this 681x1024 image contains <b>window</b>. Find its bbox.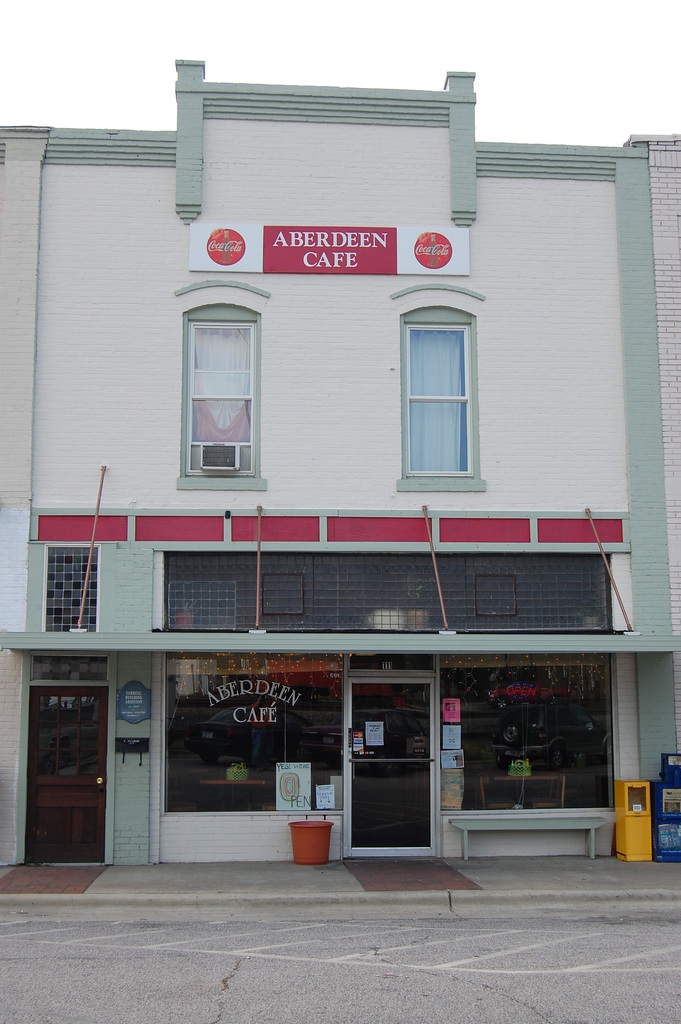
crop(177, 297, 268, 489).
